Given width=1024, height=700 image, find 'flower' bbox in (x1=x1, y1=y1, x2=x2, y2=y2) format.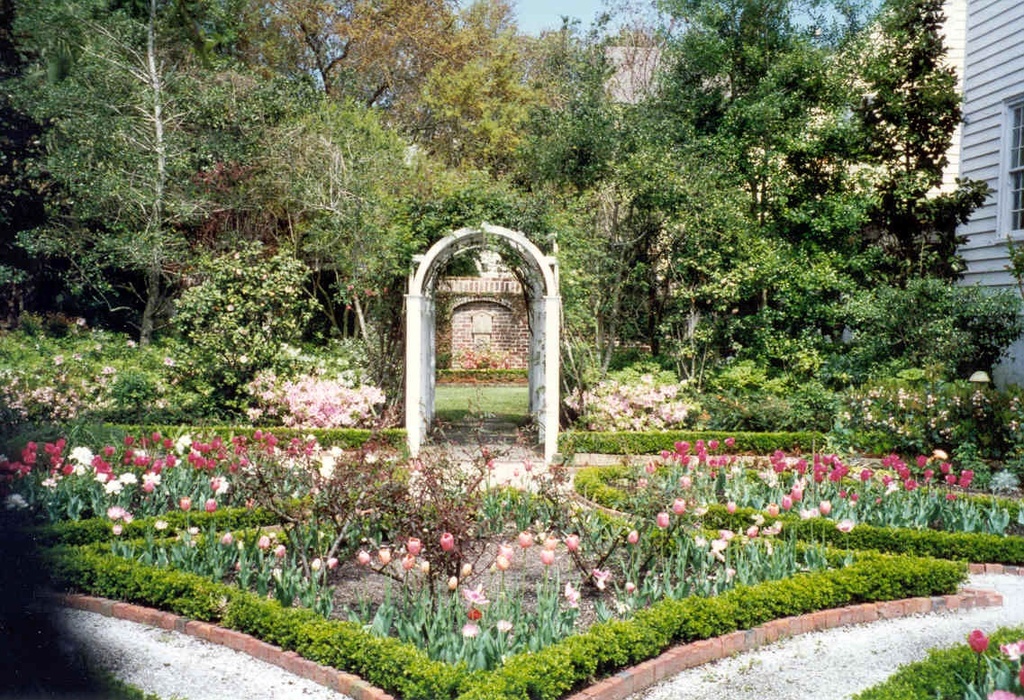
(x1=967, y1=625, x2=989, y2=661).
